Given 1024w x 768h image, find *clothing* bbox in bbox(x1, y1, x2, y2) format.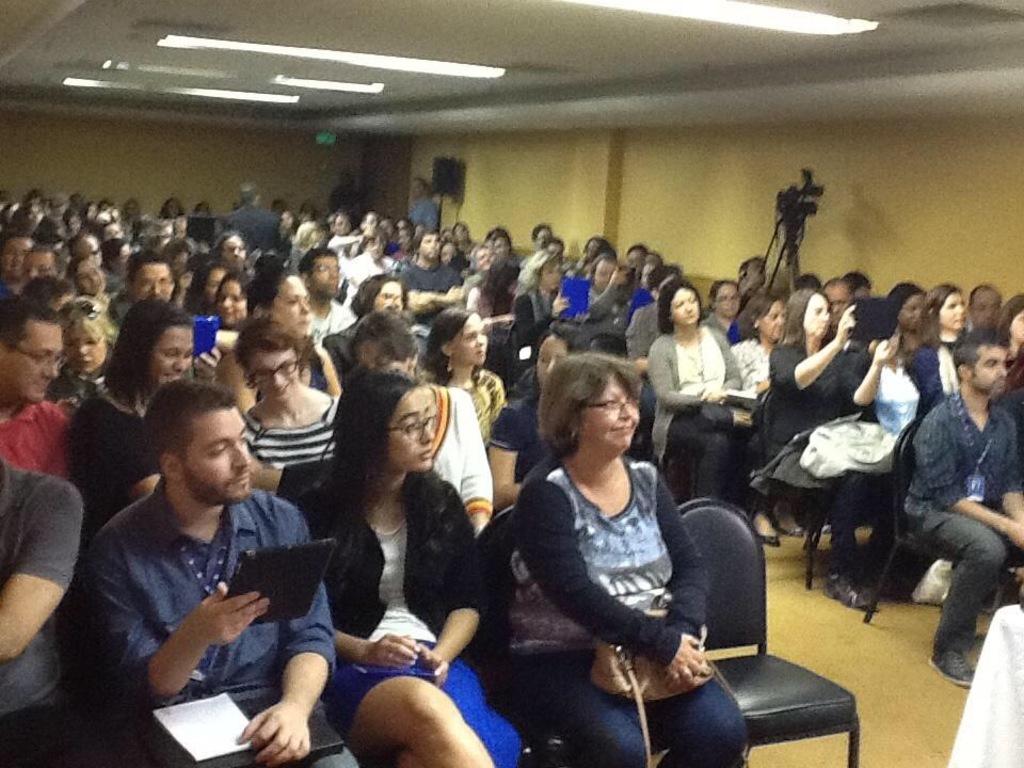
bbox(67, 389, 164, 516).
